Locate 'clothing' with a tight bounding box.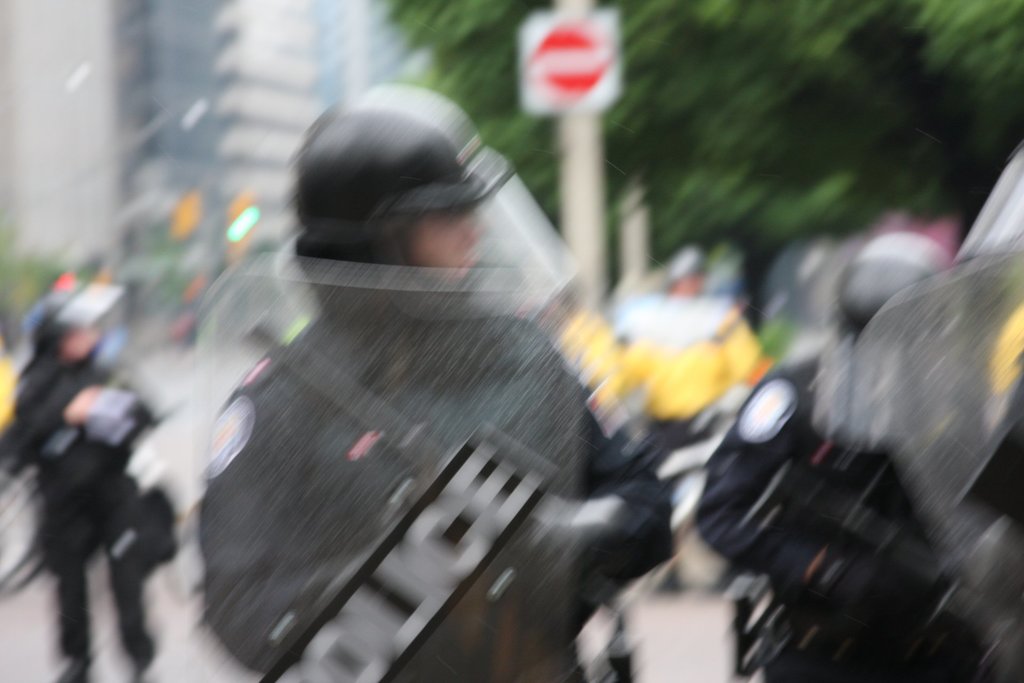
[x1=692, y1=357, x2=1023, y2=682].
